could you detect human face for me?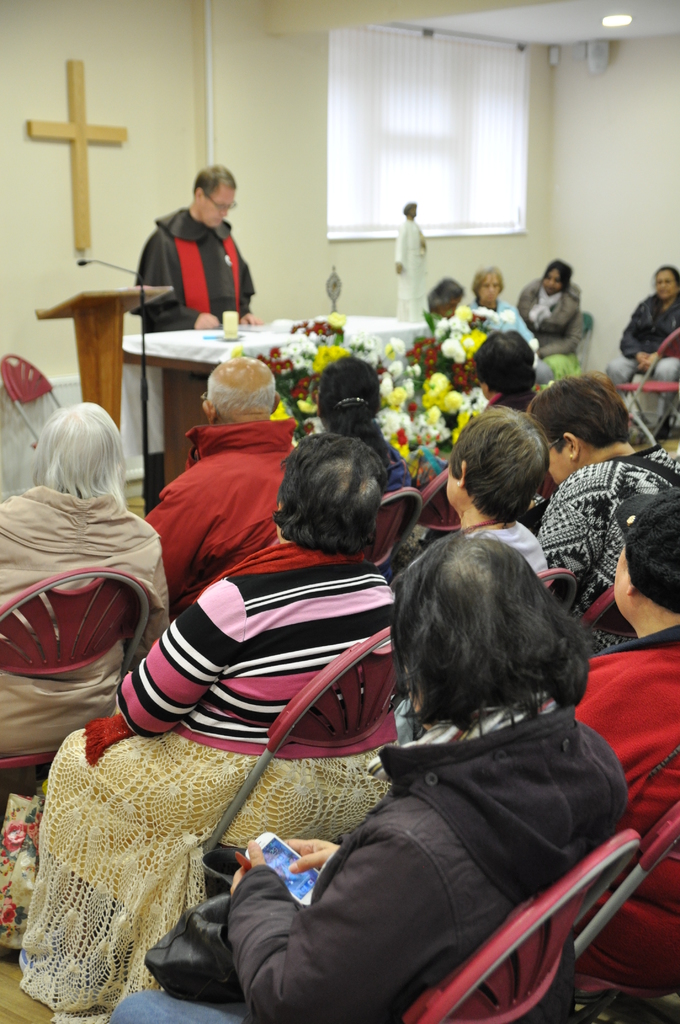
Detection result: x1=549 y1=440 x2=574 y2=482.
